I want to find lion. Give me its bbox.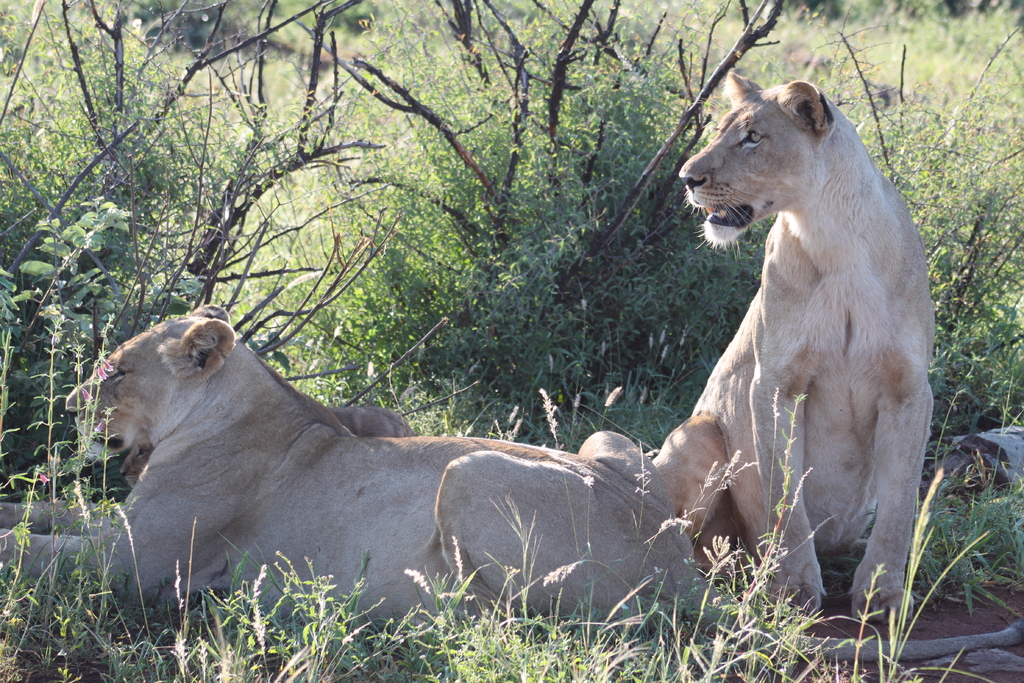
<region>657, 83, 935, 618</region>.
